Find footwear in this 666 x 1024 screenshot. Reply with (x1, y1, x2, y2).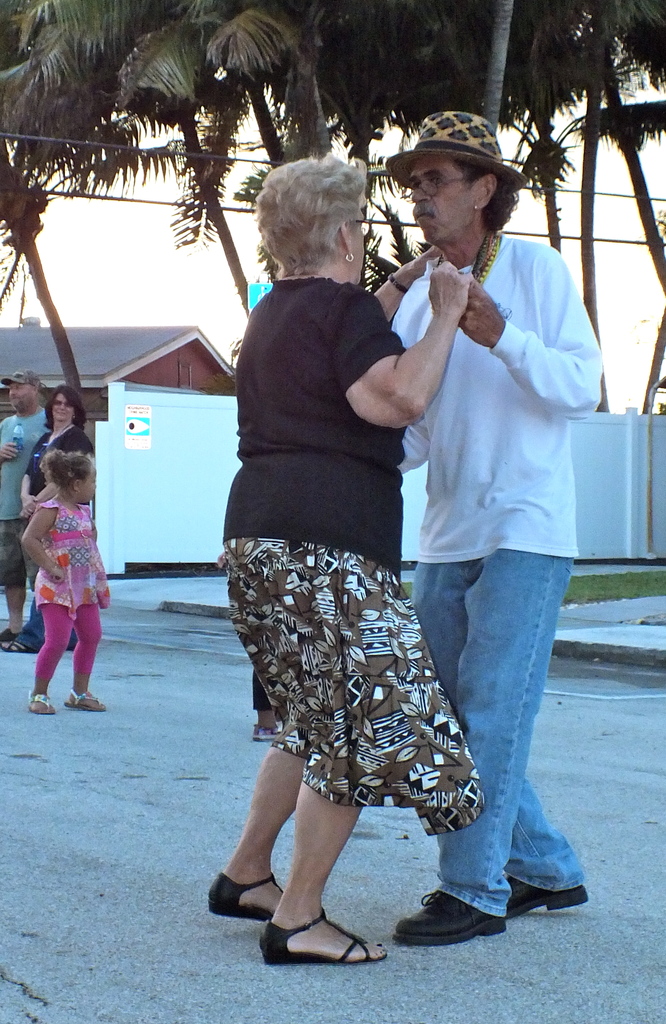
(0, 638, 34, 653).
